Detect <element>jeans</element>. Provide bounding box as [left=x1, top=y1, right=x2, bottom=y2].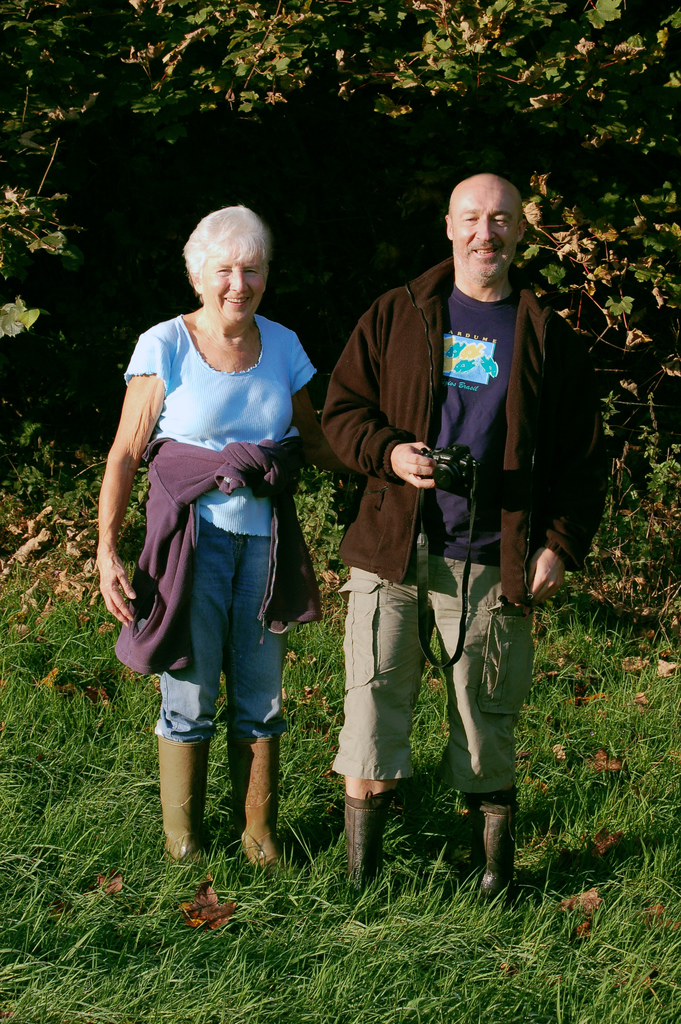
[left=165, top=550, right=302, bottom=781].
